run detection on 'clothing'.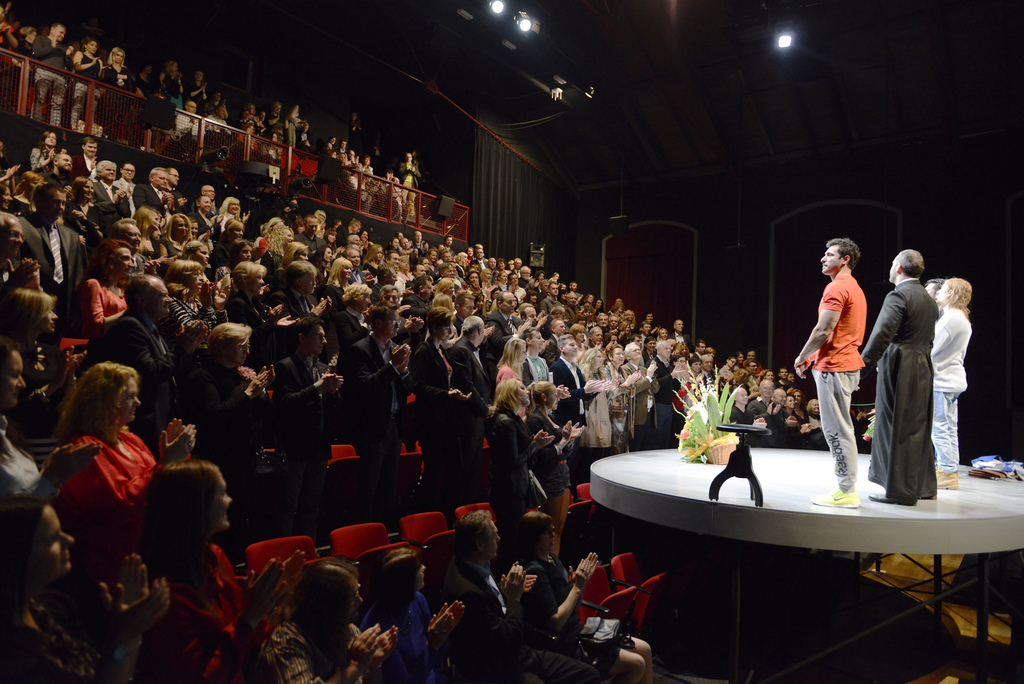
Result: pyautogui.locateOnScreen(541, 295, 562, 315).
